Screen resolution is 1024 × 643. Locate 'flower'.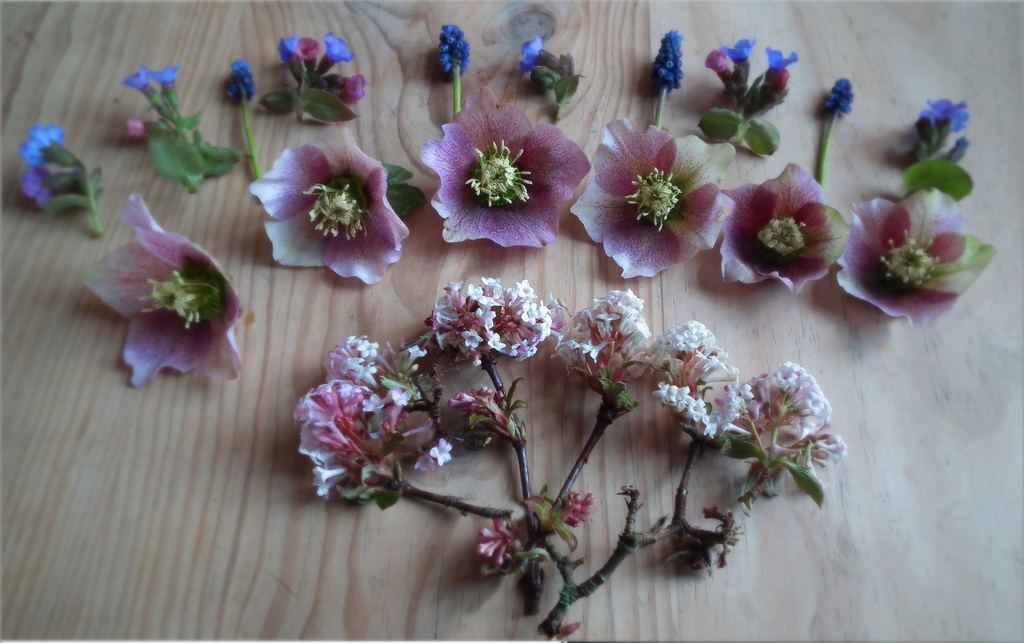
{"left": 81, "top": 194, "right": 246, "bottom": 390}.
